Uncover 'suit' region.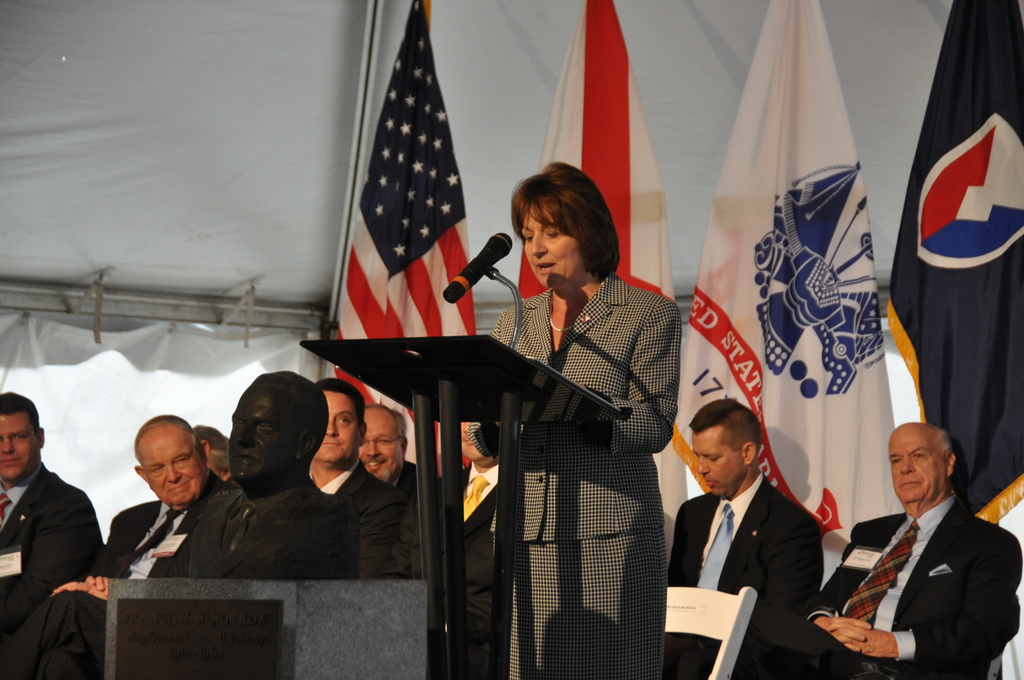
Uncovered: bbox=(433, 463, 499, 679).
